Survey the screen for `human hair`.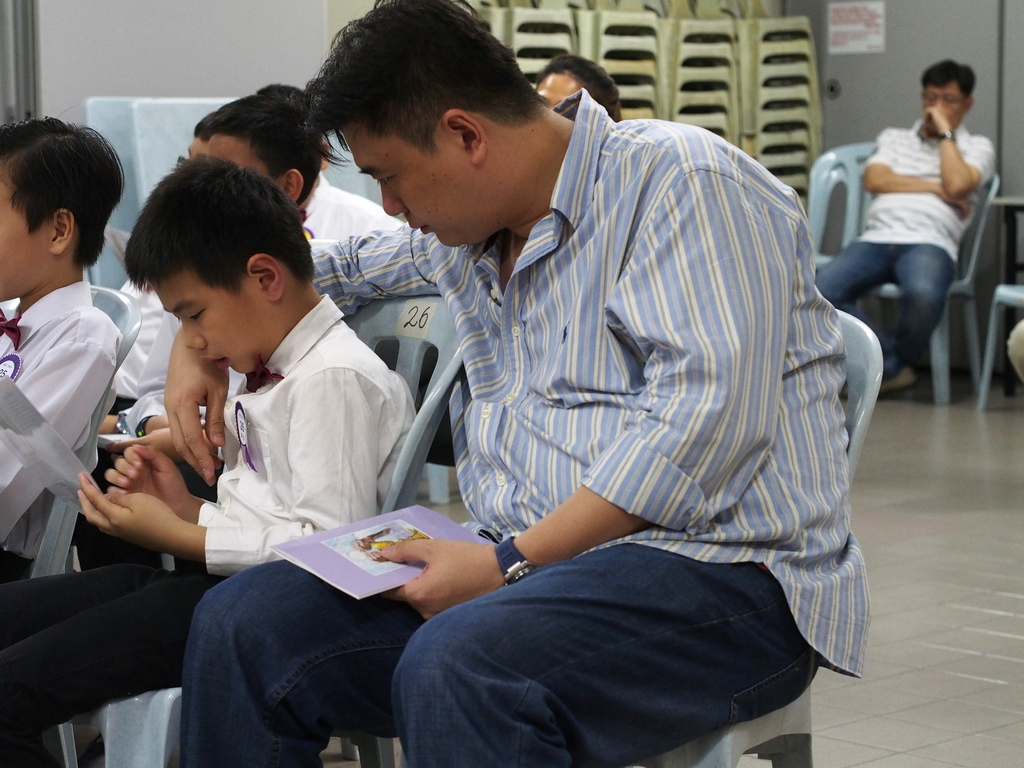
Survey found: rect(287, 1, 547, 173).
